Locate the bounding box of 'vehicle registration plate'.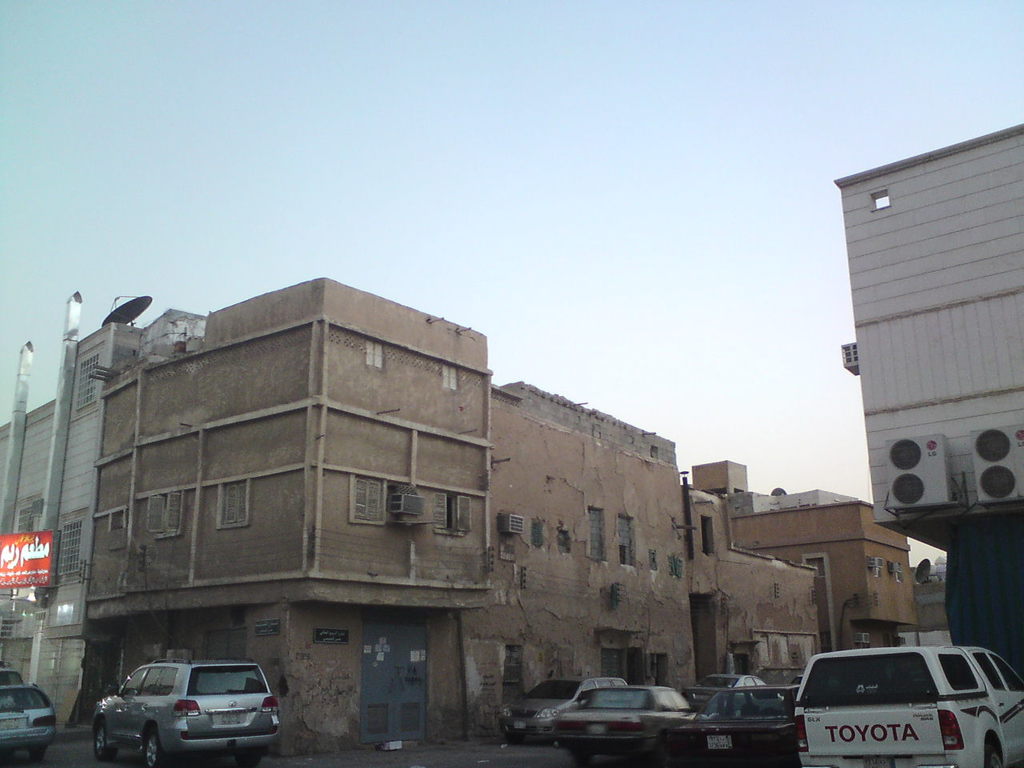
Bounding box: (511, 719, 525, 729).
